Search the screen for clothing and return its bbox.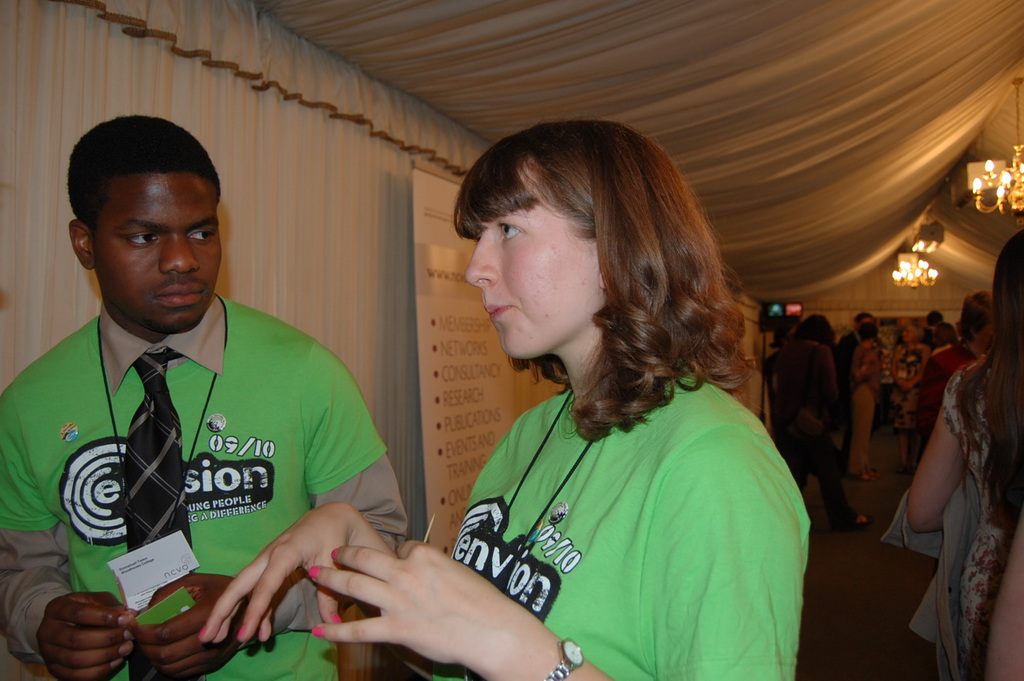
Found: [left=0, top=281, right=404, bottom=680].
